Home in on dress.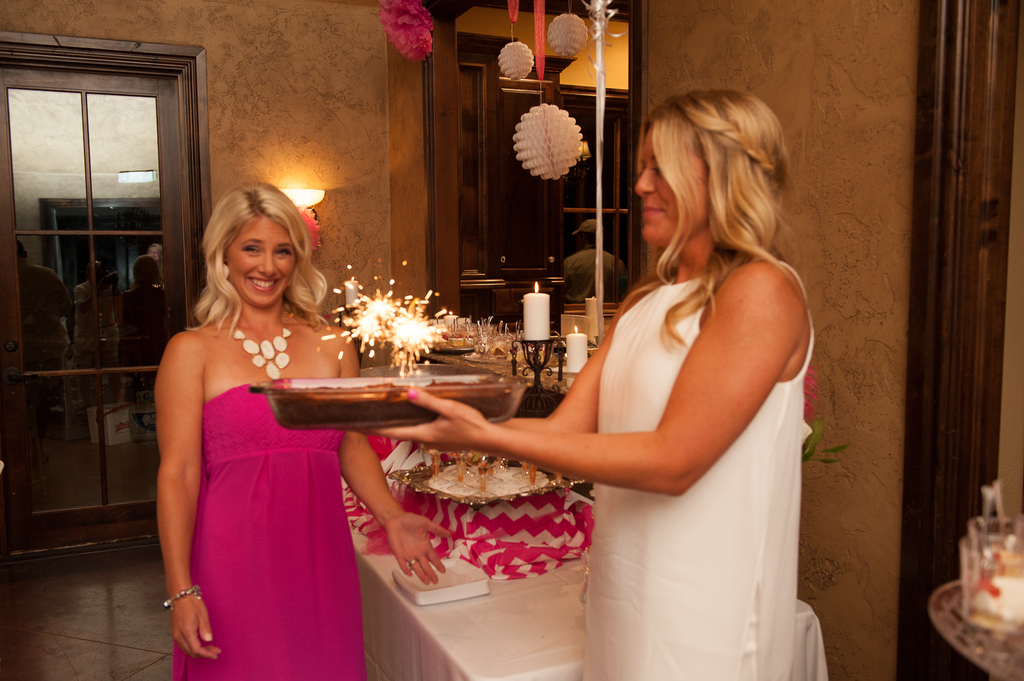
Homed in at {"left": 583, "top": 262, "right": 813, "bottom": 680}.
